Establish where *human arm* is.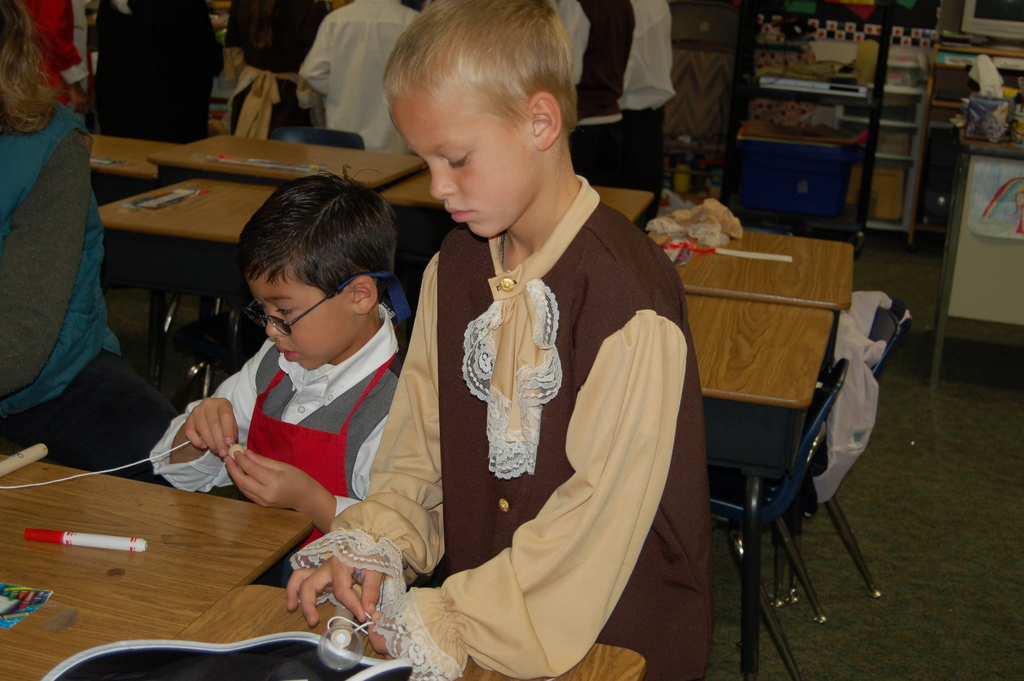
Established at (x1=224, y1=358, x2=403, y2=530).
